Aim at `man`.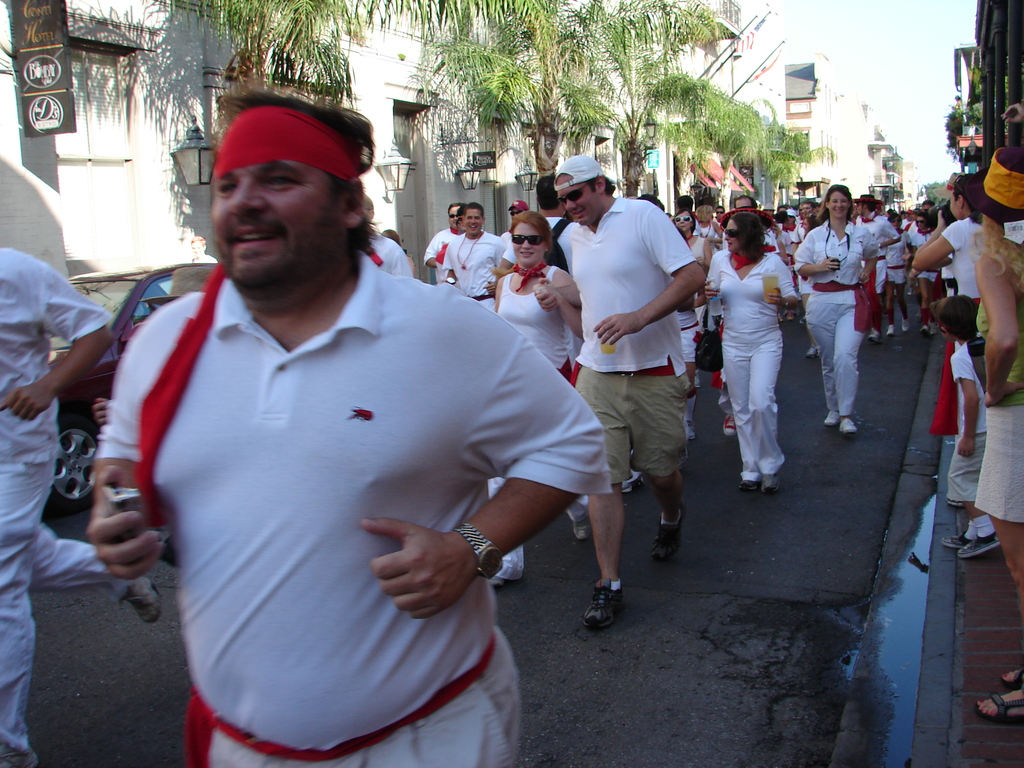
Aimed at {"left": 532, "top": 154, "right": 703, "bottom": 623}.
